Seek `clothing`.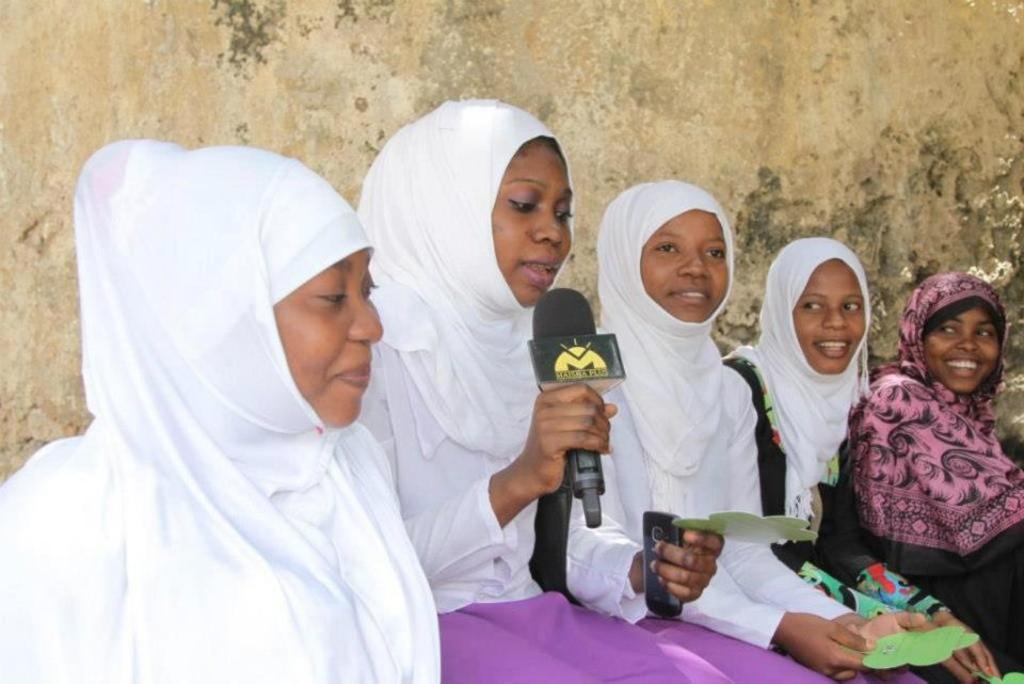
x1=588, y1=176, x2=855, y2=651.
